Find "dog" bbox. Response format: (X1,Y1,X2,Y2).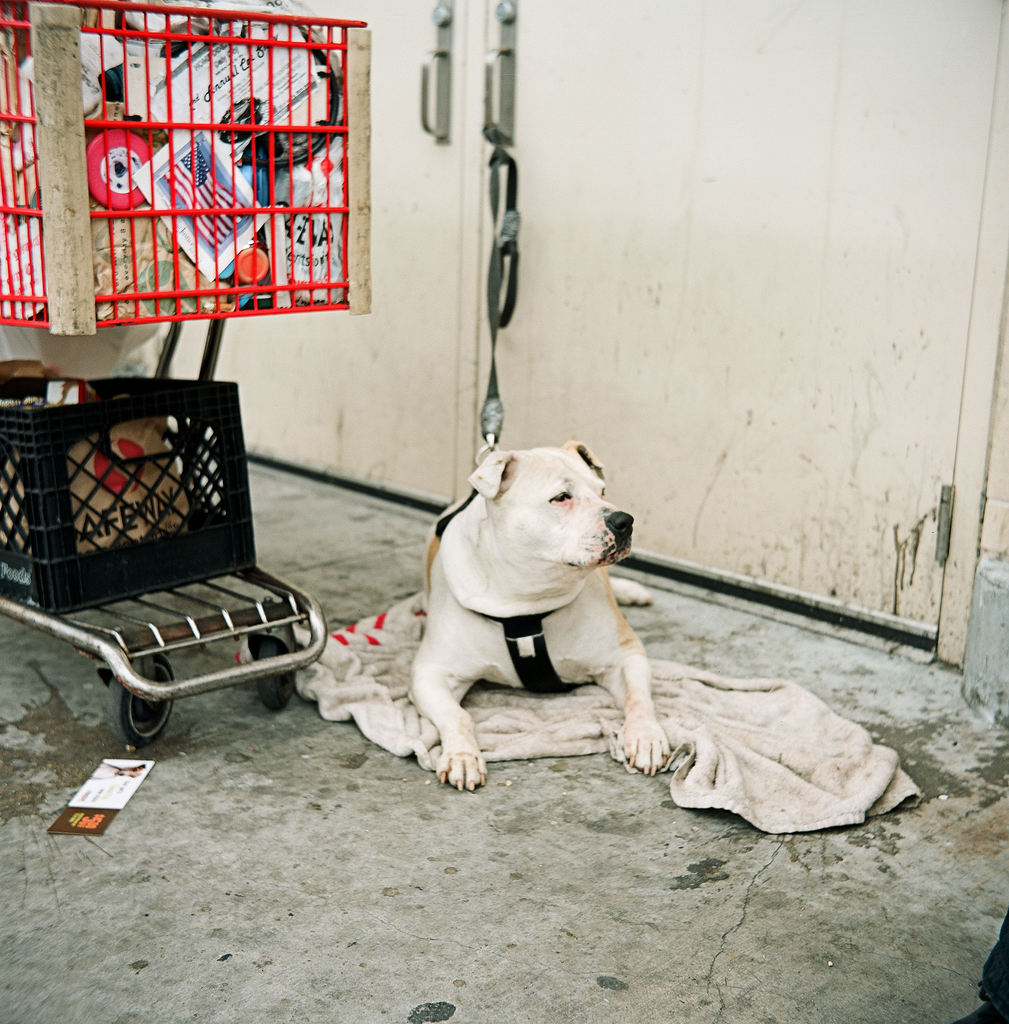
(406,442,672,793).
